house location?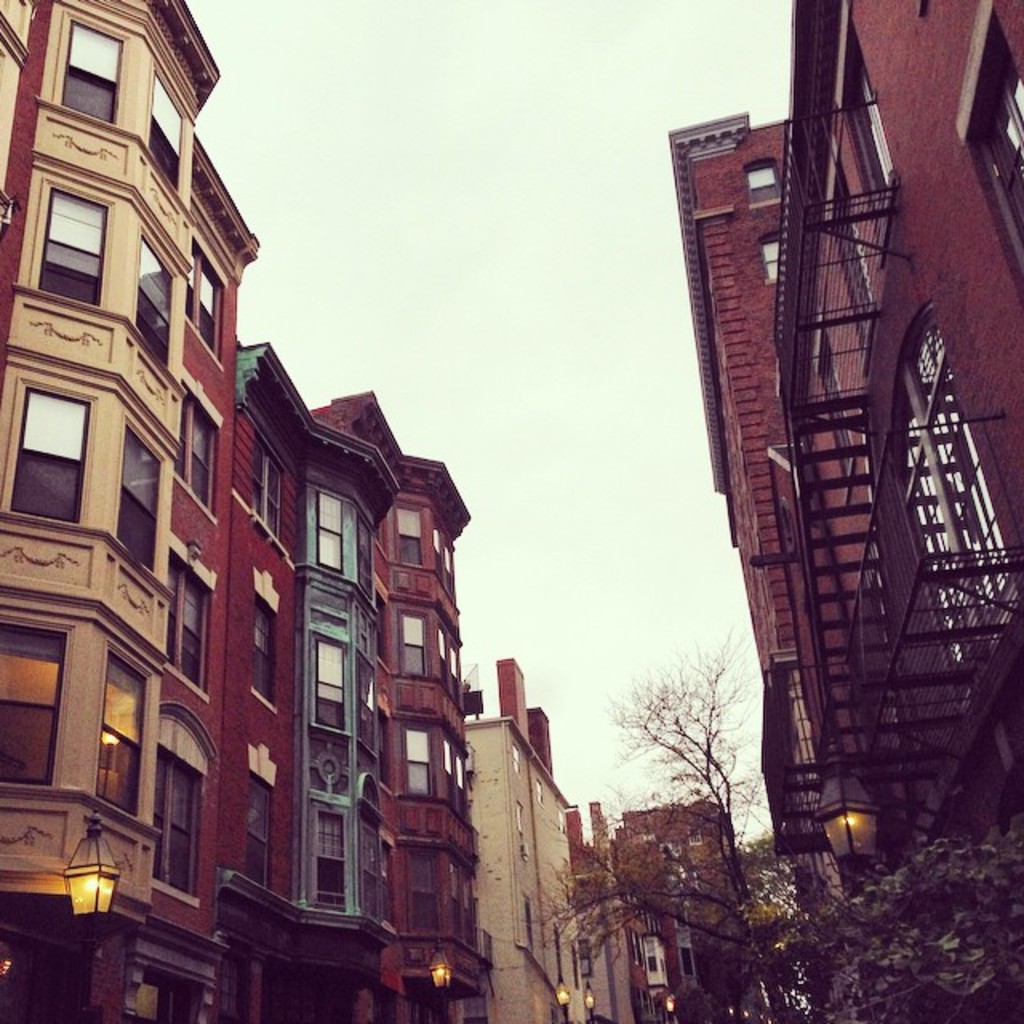
{"x1": 662, "y1": 0, "x2": 1022, "y2": 1022}
